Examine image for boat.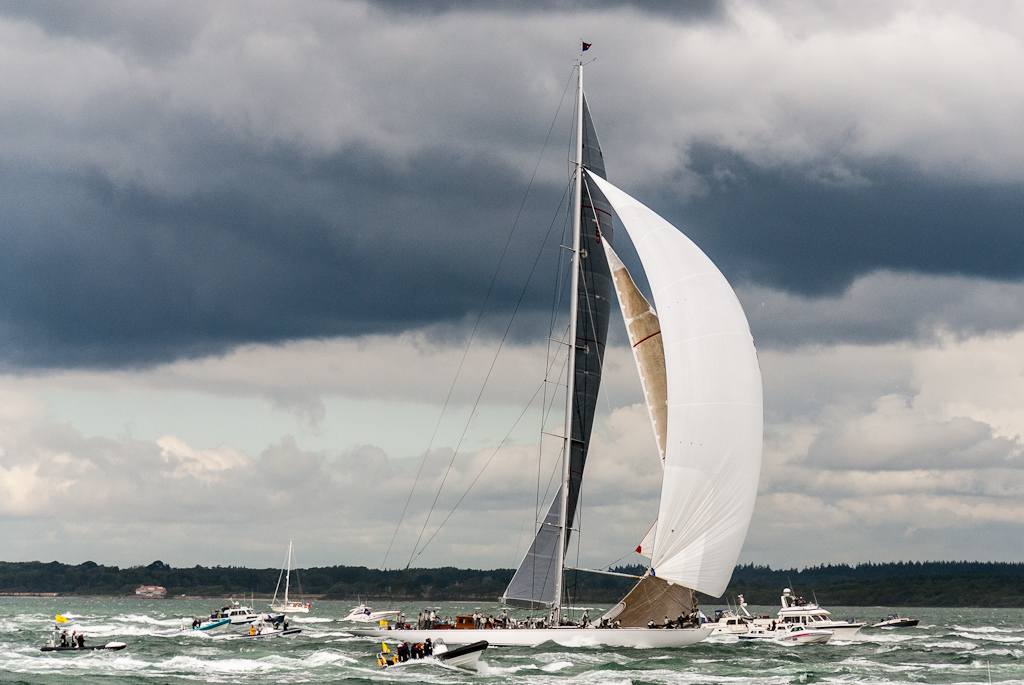
Examination result: <box>752,578,863,639</box>.
